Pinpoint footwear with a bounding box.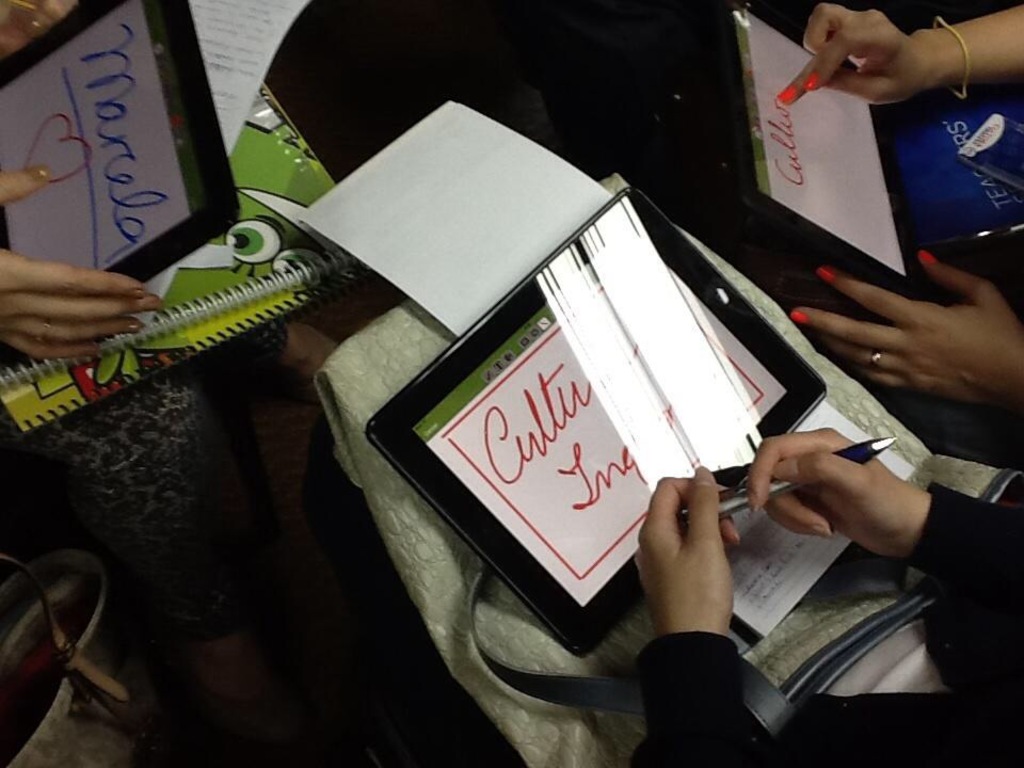
box(0, 555, 110, 767).
